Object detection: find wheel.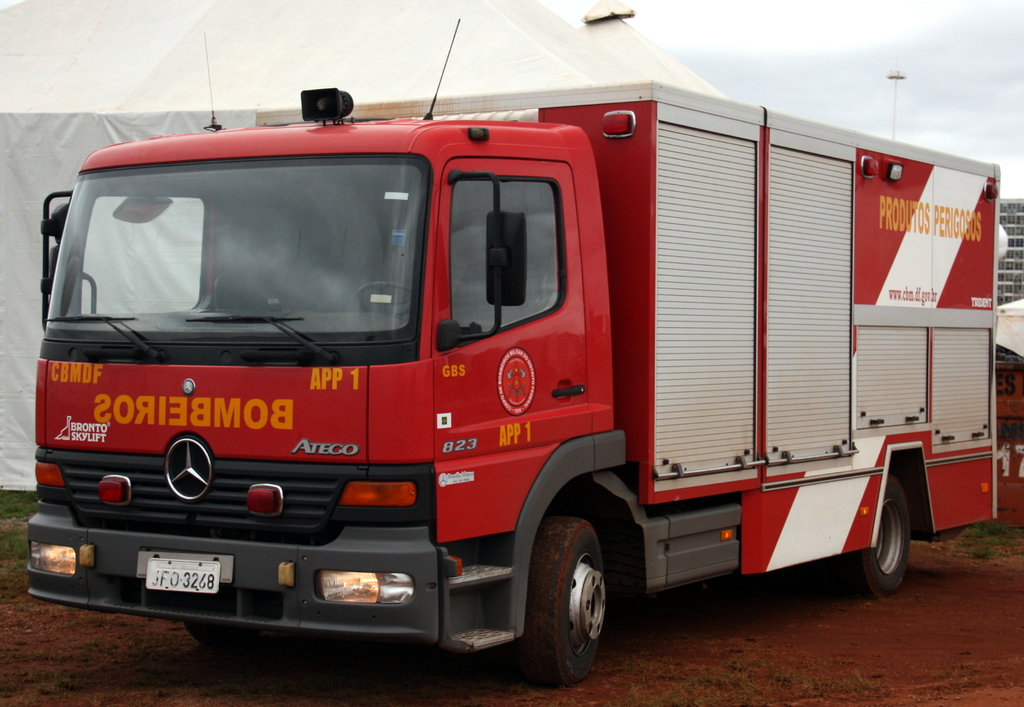
(left=189, top=624, right=274, bottom=651).
